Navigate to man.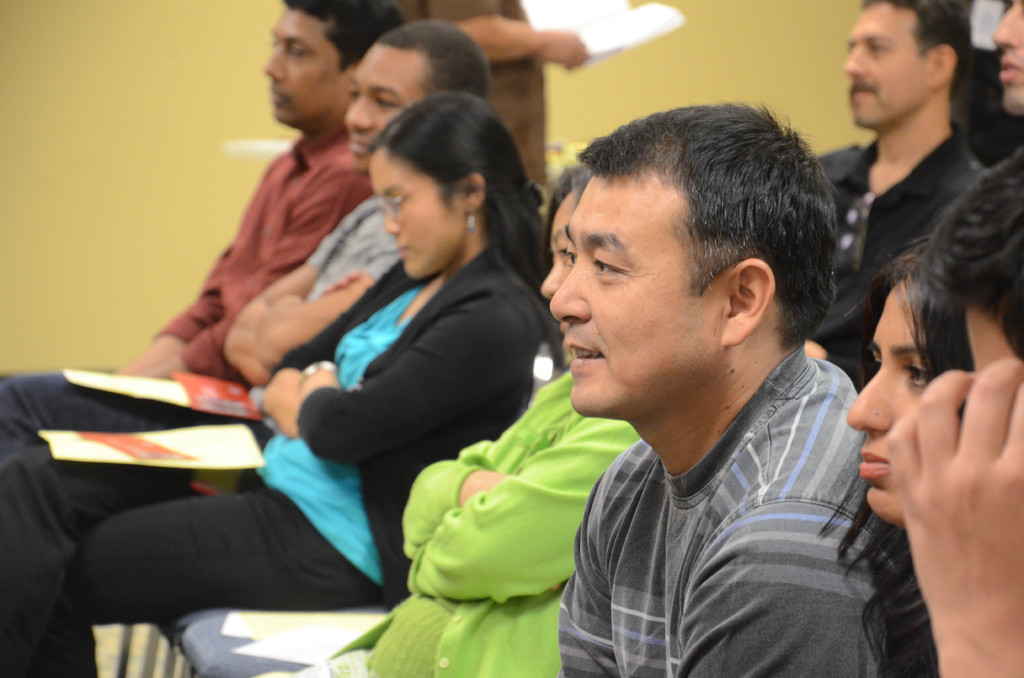
Navigation target: bbox=[114, 0, 411, 389].
